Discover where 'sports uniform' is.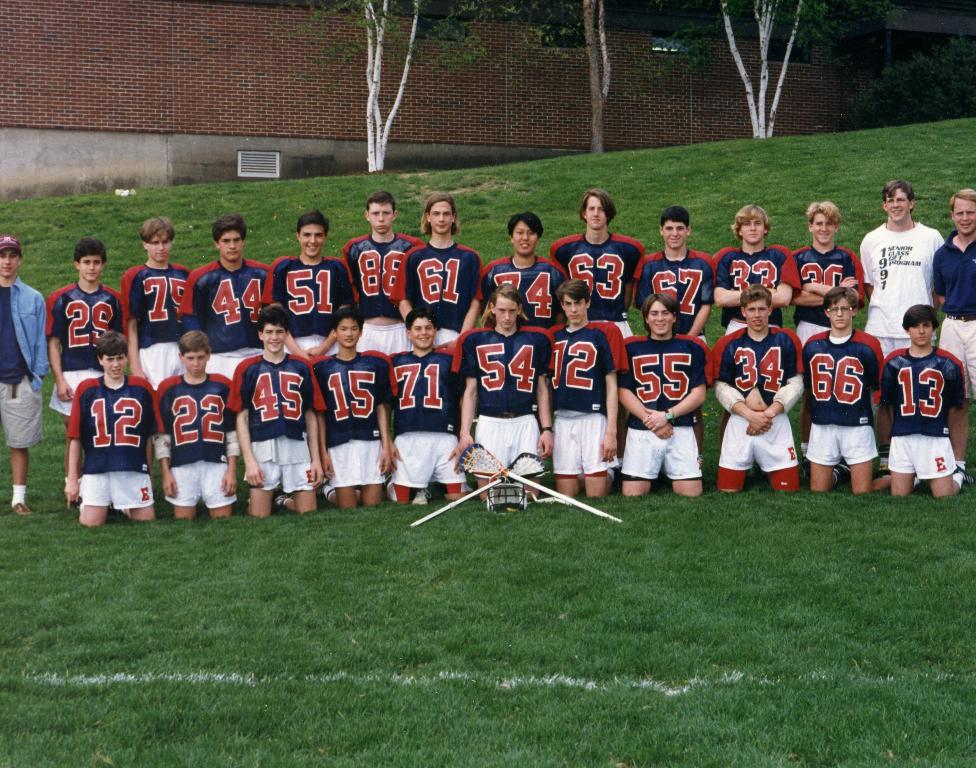
Discovered at bbox(777, 231, 867, 331).
